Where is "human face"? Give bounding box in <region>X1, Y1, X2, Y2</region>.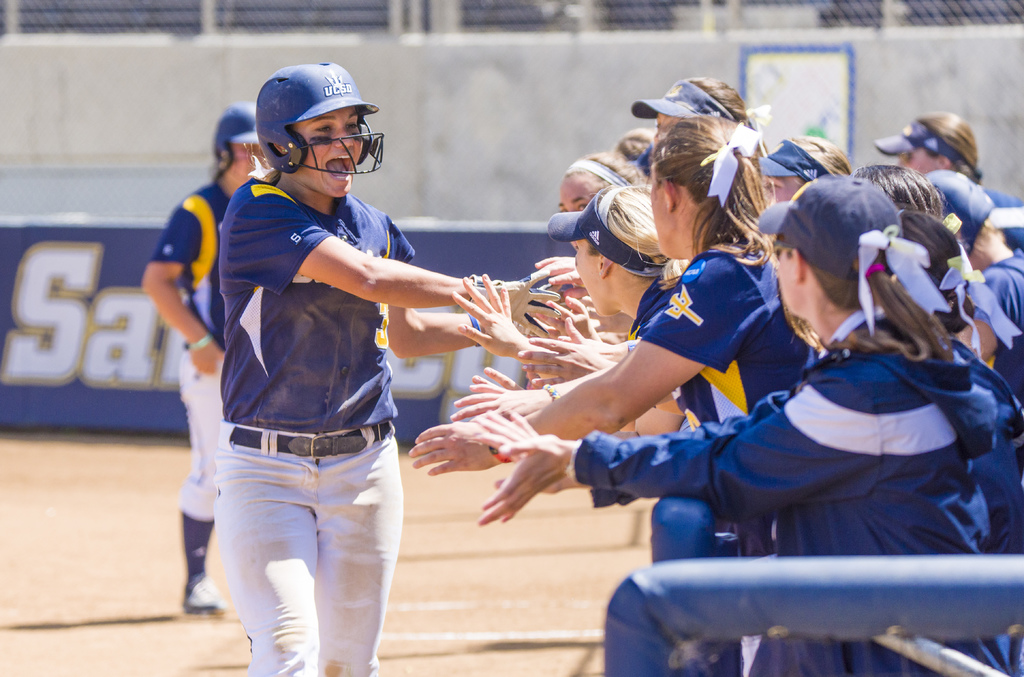
<region>579, 237, 612, 315</region>.
